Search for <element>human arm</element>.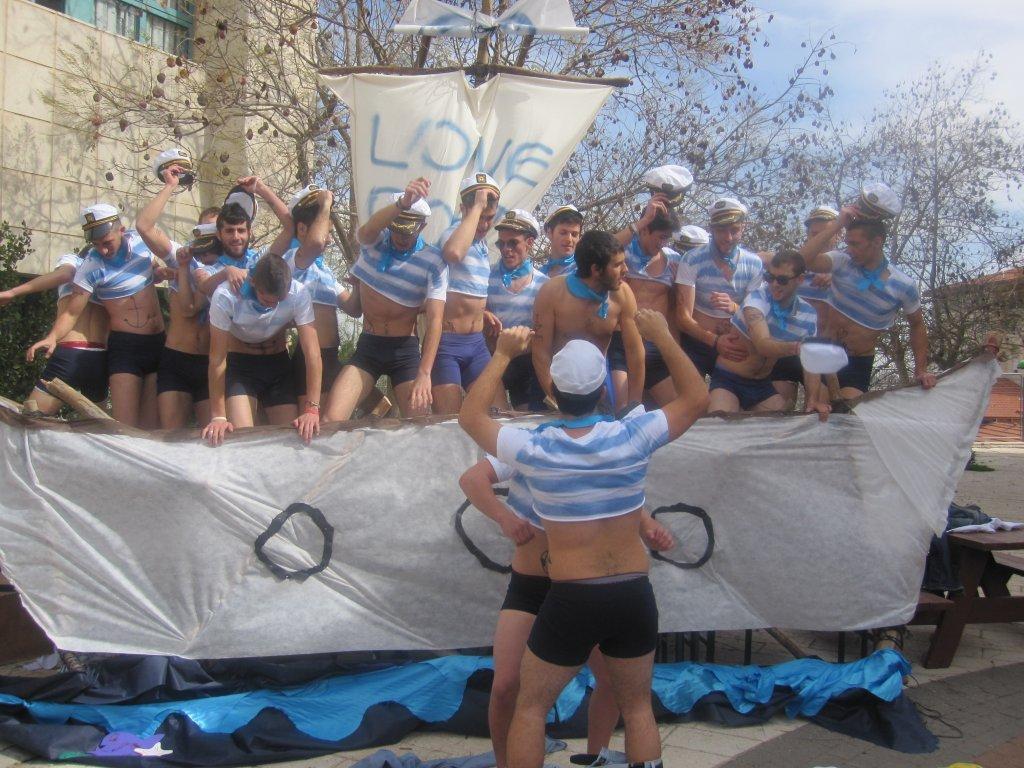
Found at region(635, 505, 676, 550).
